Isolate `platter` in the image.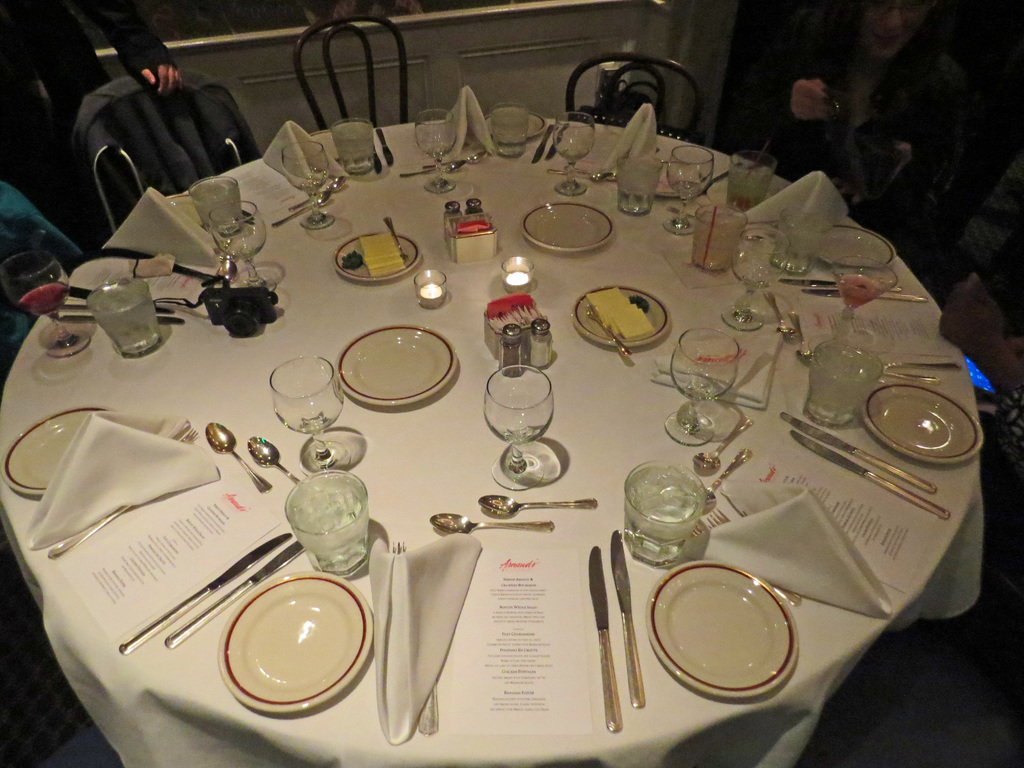
Isolated region: (5,412,113,473).
